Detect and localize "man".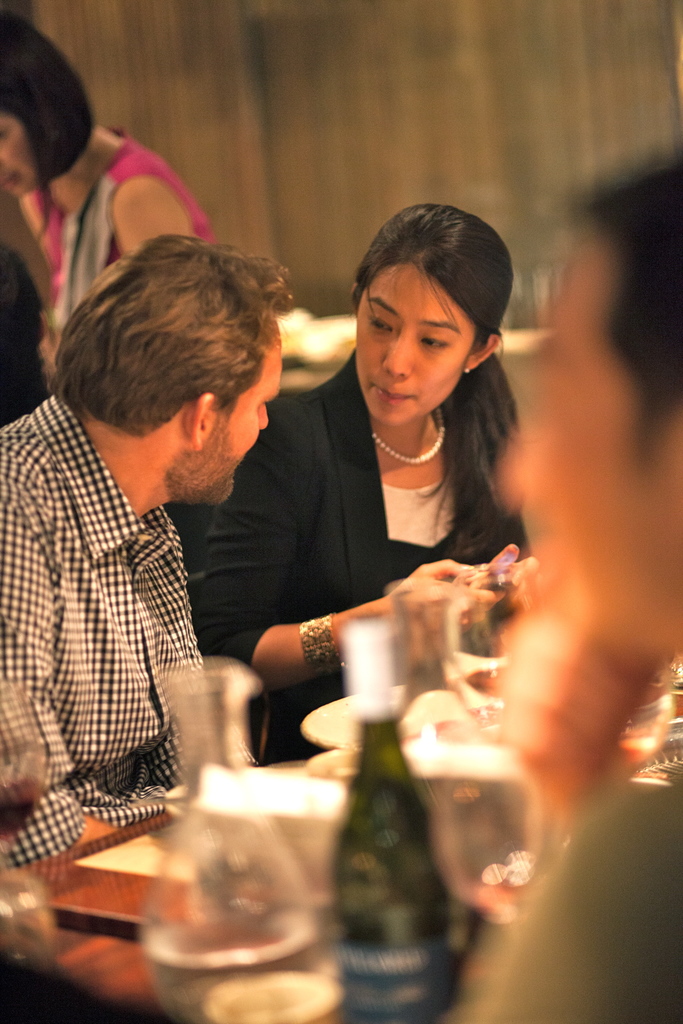
Localized at 429/146/682/1023.
